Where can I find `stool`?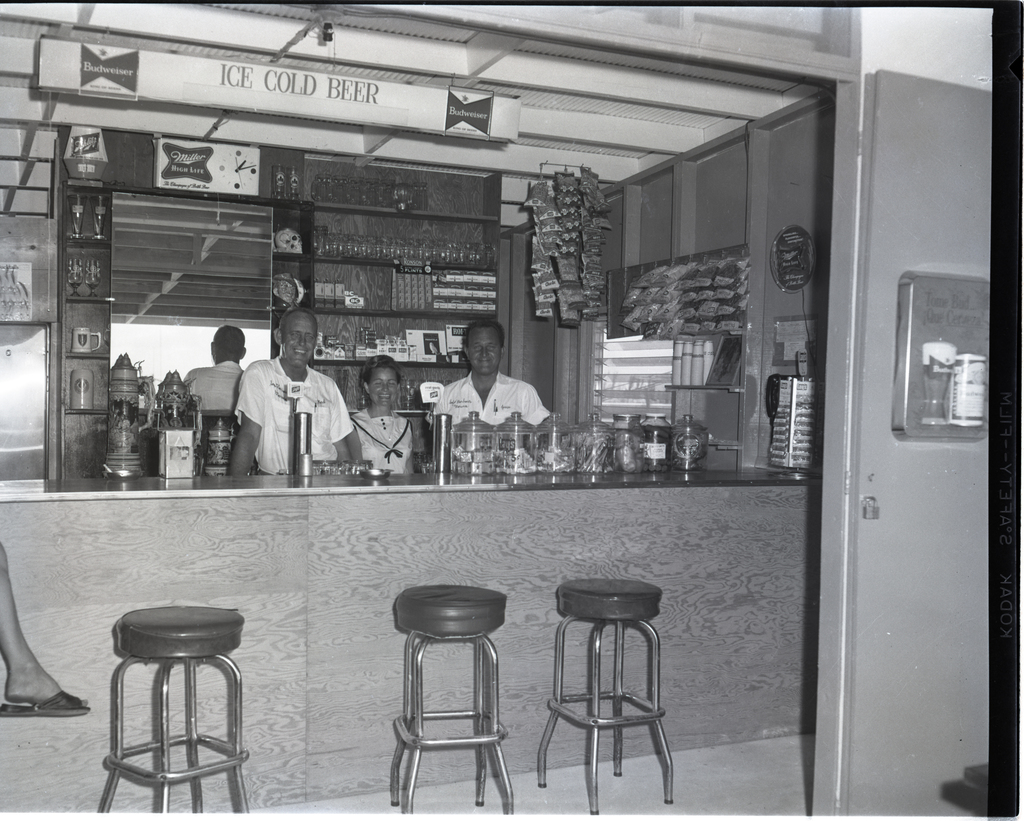
You can find it at left=393, top=588, right=513, bottom=813.
